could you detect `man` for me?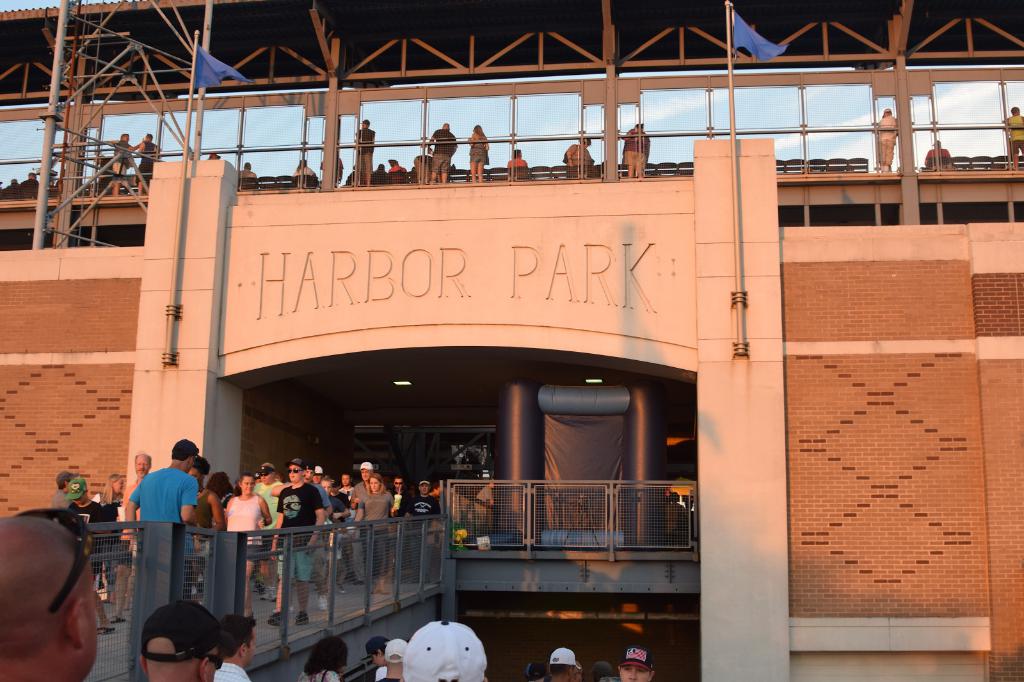
Detection result: bbox(0, 509, 113, 681).
